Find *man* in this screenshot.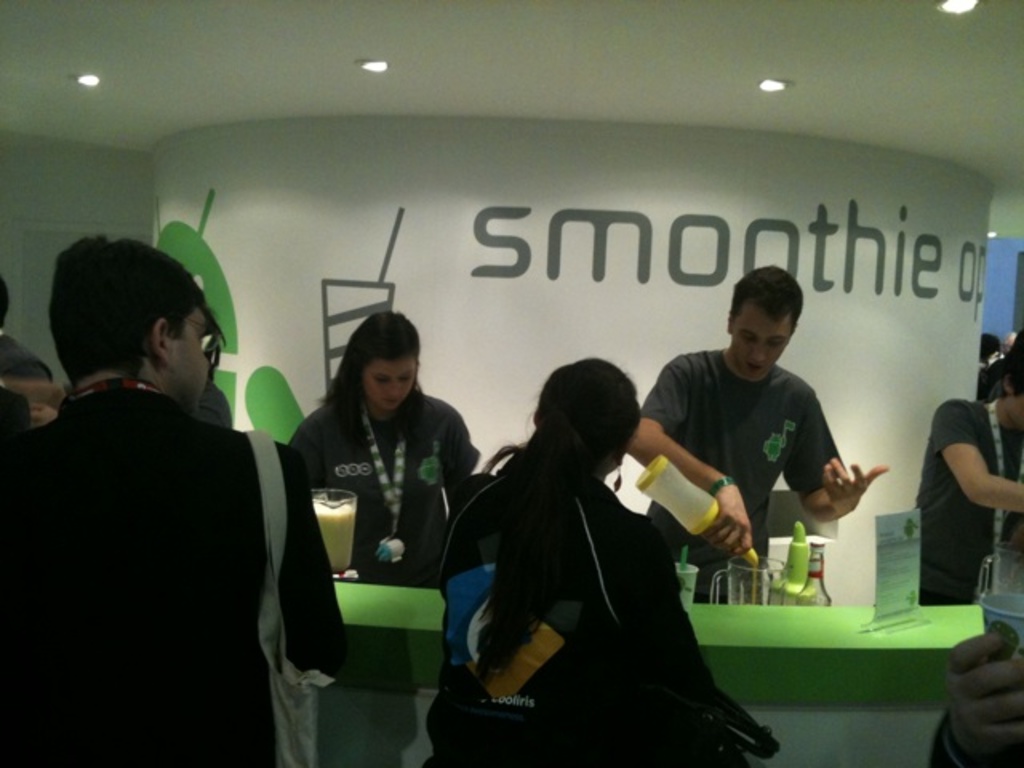
The bounding box for *man* is (x1=918, y1=328, x2=1022, y2=605).
